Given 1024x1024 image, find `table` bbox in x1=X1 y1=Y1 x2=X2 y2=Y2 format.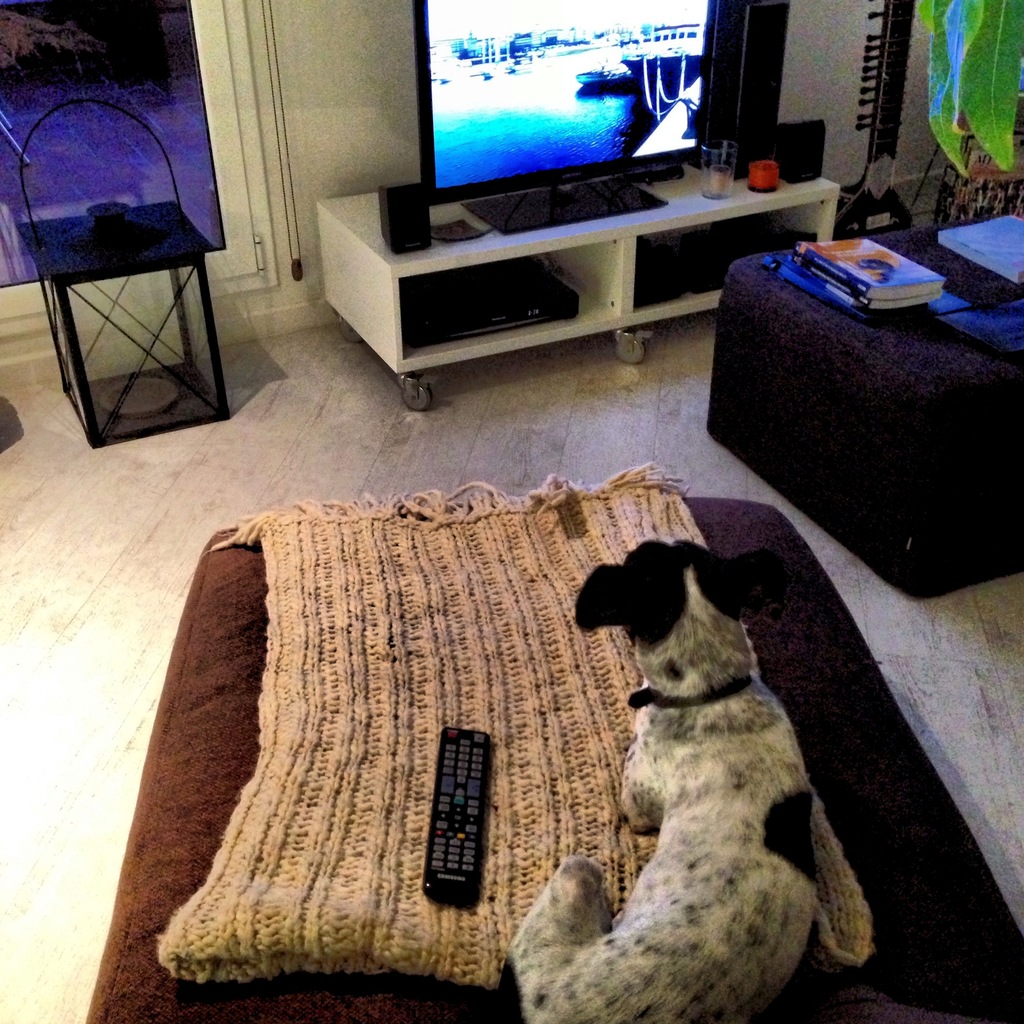
x1=21 y1=201 x2=213 y2=450.
